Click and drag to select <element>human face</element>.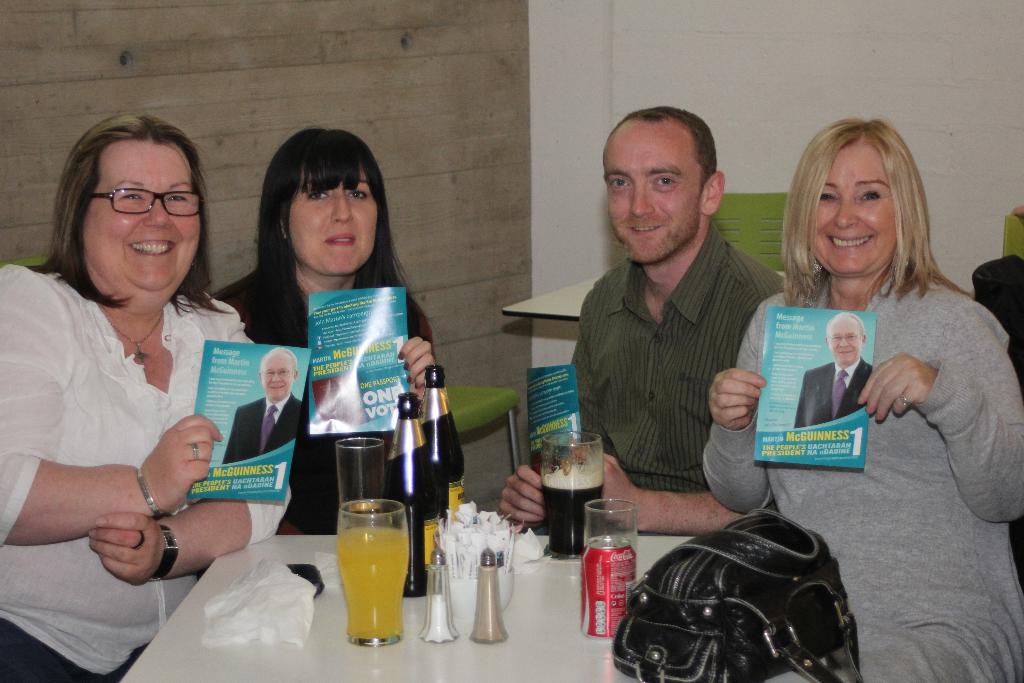
Selection: (266, 356, 295, 398).
